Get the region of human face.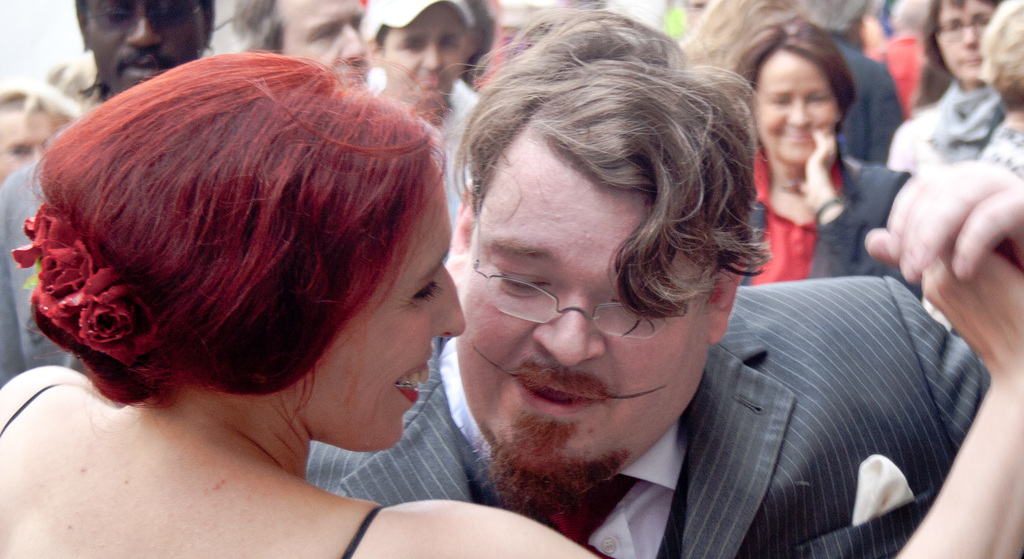
[452, 149, 708, 472].
